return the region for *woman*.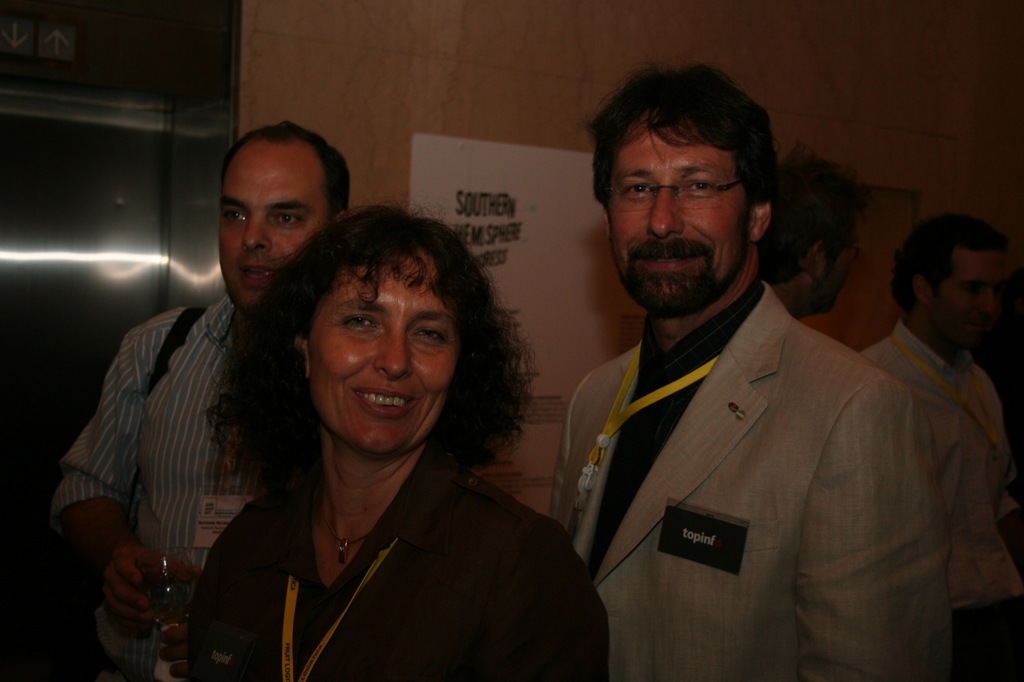
119,157,569,681.
